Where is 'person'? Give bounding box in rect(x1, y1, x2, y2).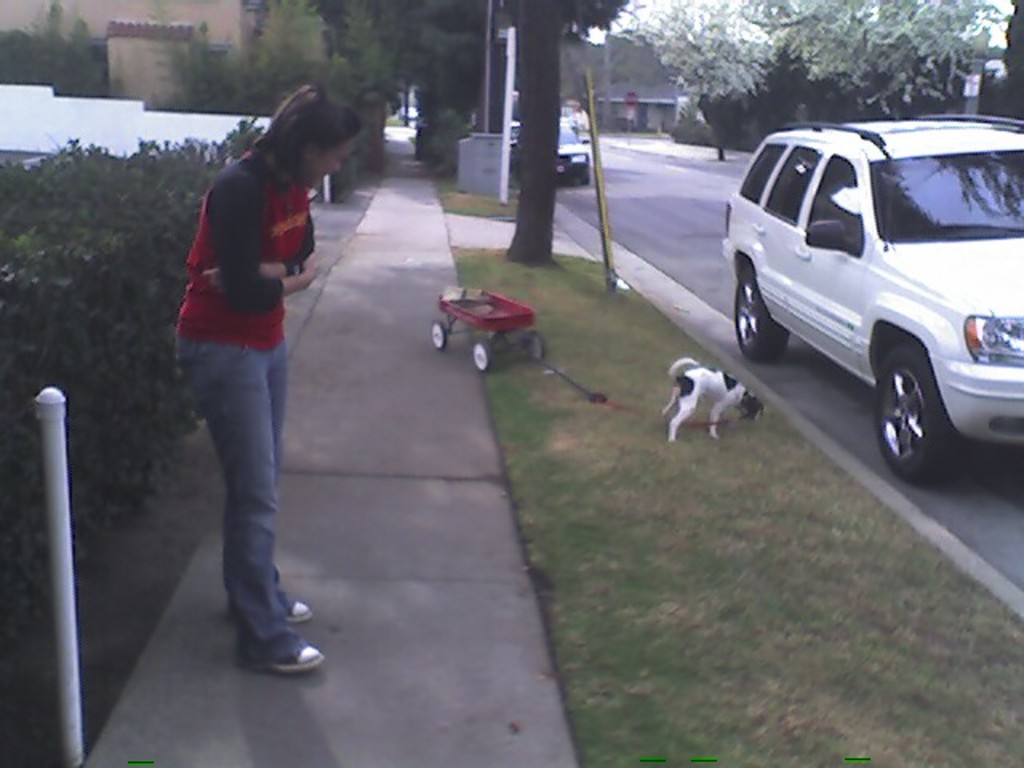
rect(170, 77, 370, 678).
